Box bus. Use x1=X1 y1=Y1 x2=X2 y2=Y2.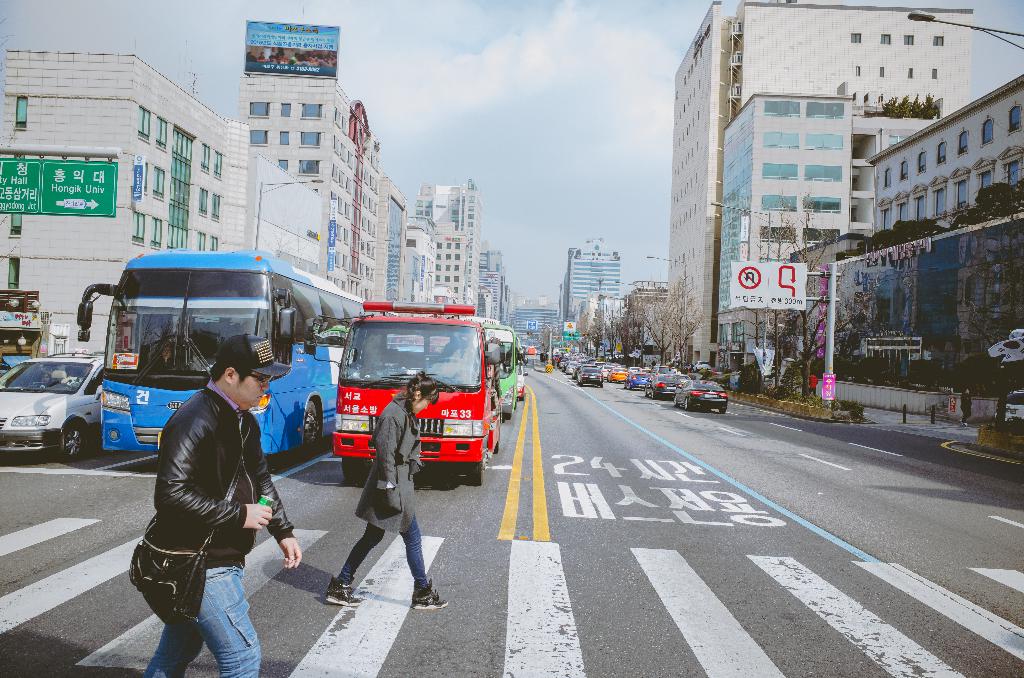
x1=302 y1=302 x2=509 y2=486.
